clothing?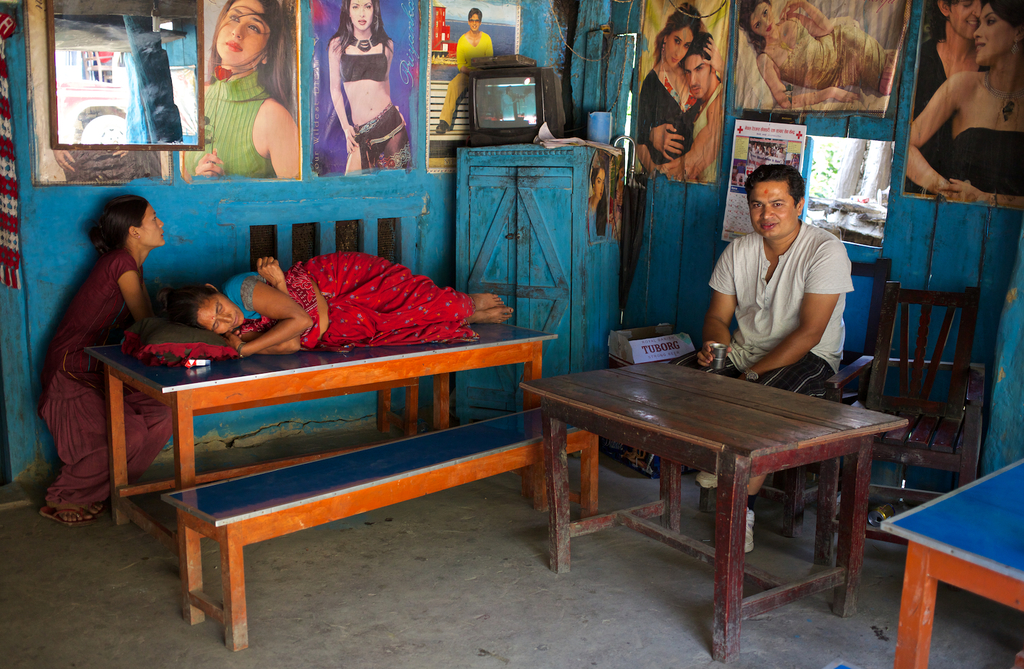
x1=183, y1=72, x2=273, y2=175
